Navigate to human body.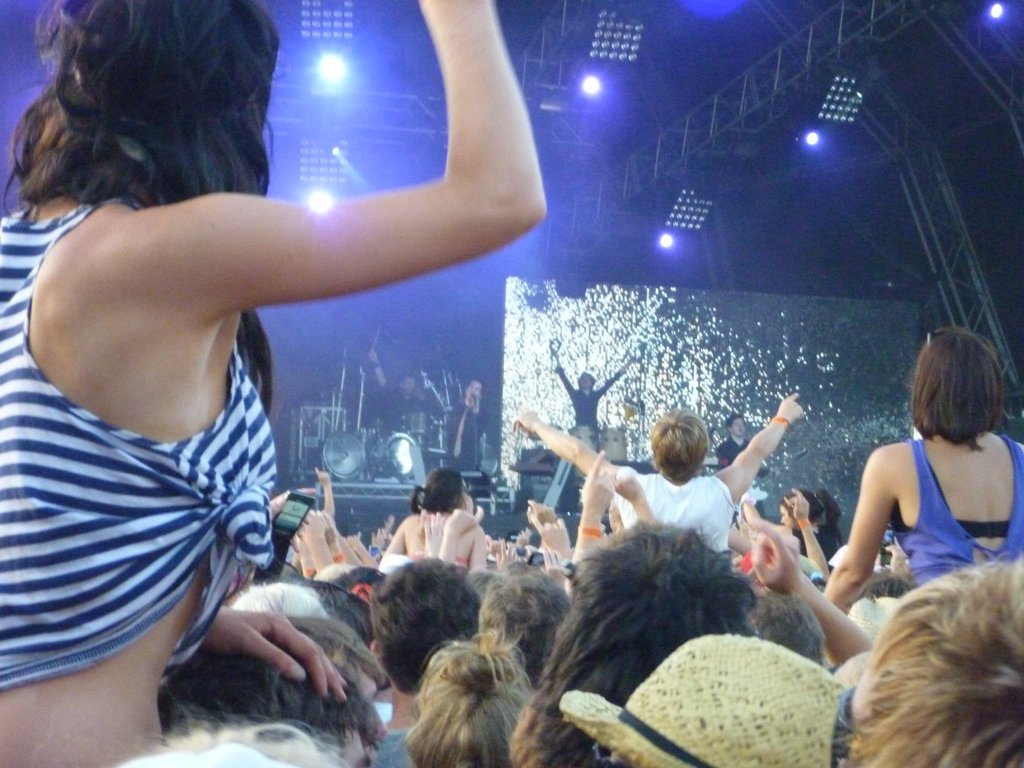
Navigation target: crop(436, 378, 492, 490).
